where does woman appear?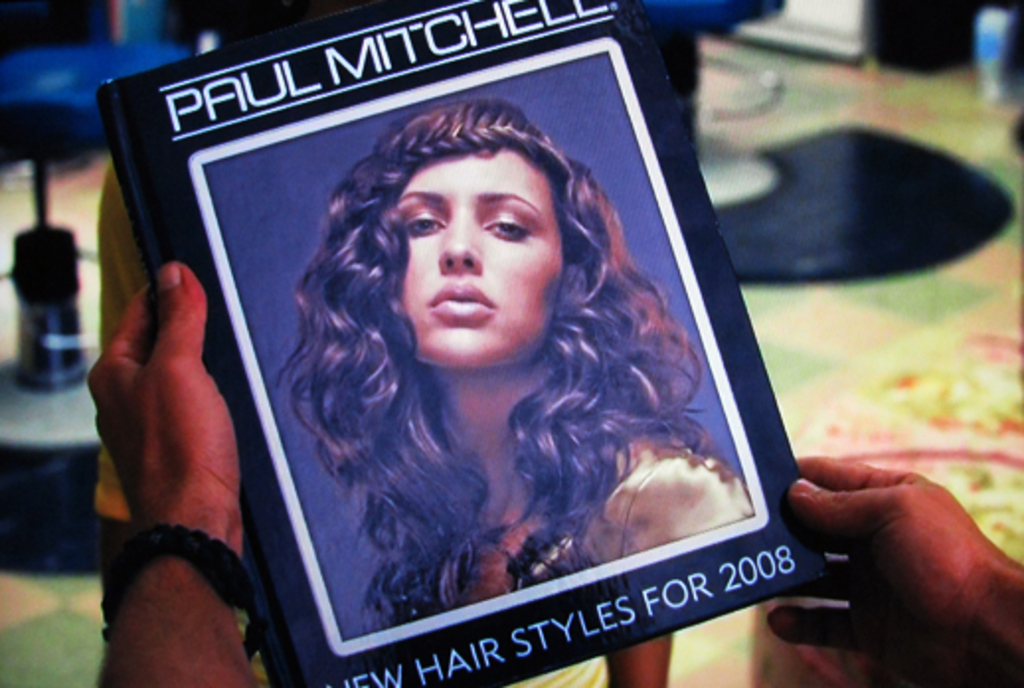
Appears at left=257, top=97, right=753, bottom=629.
